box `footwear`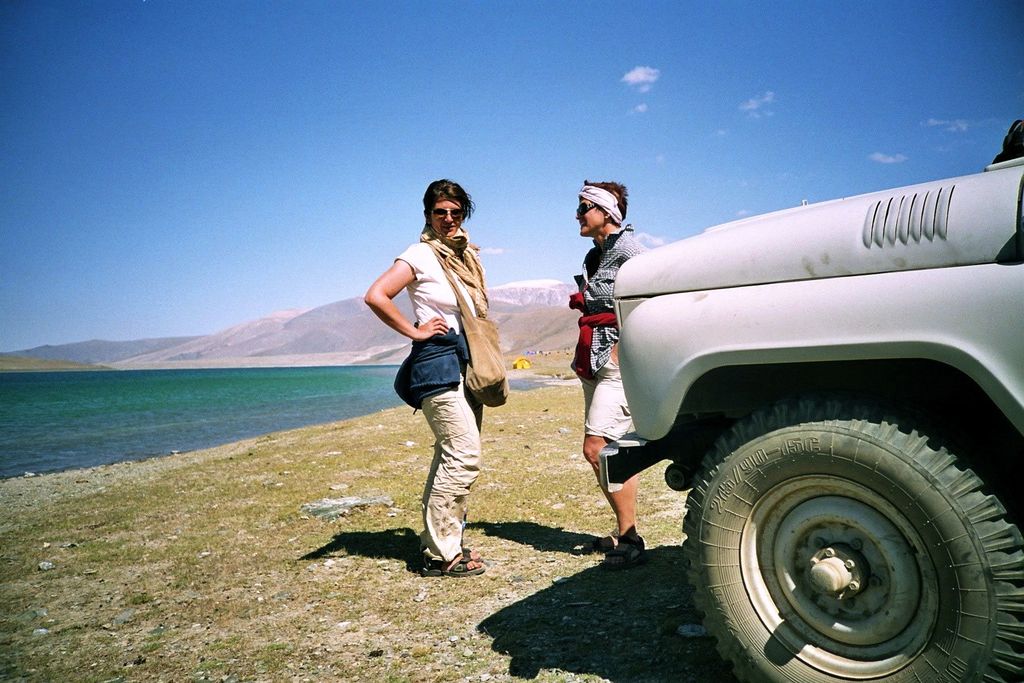
(452, 545, 484, 555)
